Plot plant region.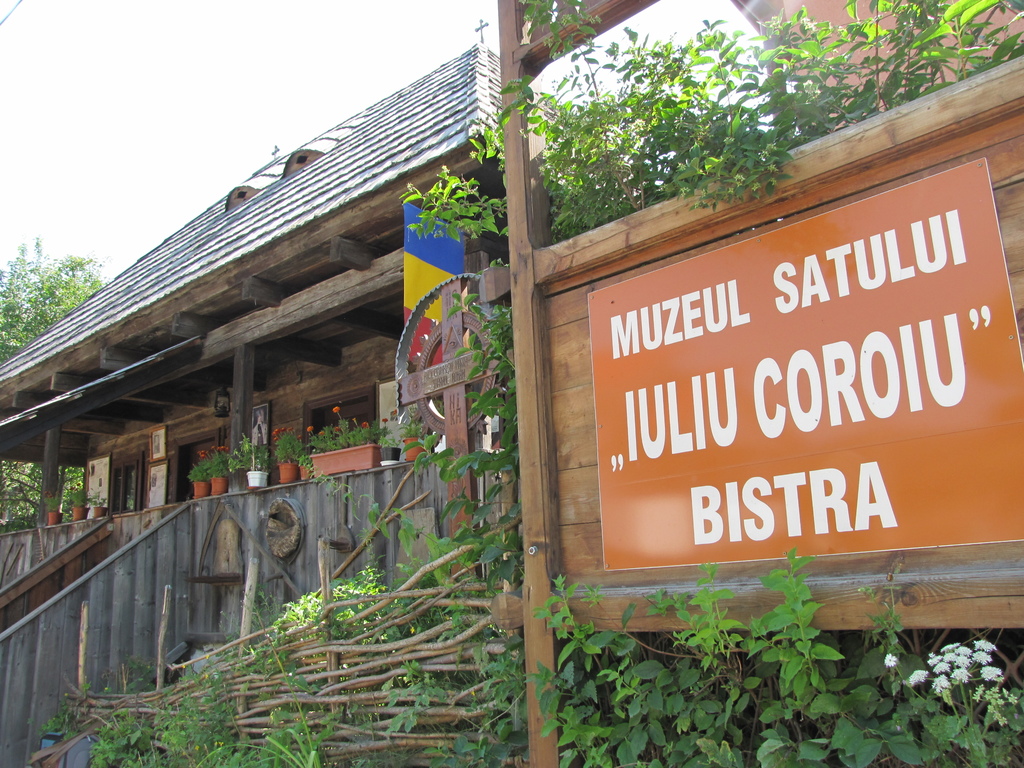
Plotted at 235 434 275 491.
